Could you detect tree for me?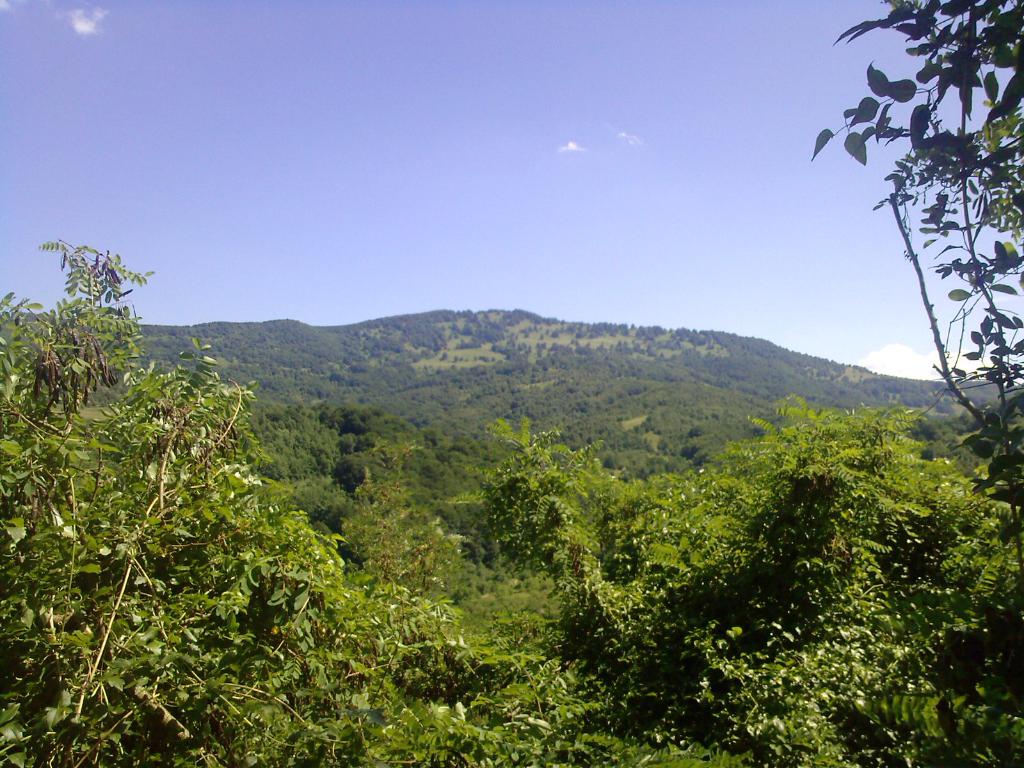
Detection result: (380, 591, 577, 767).
